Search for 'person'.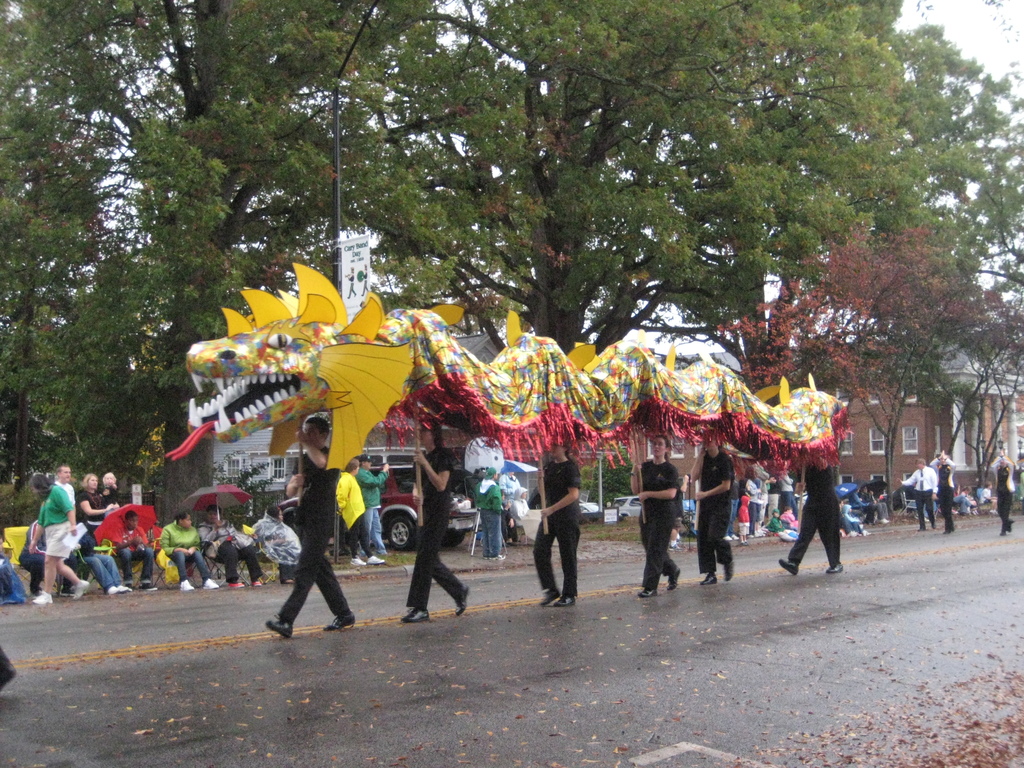
Found at BBox(633, 436, 690, 605).
